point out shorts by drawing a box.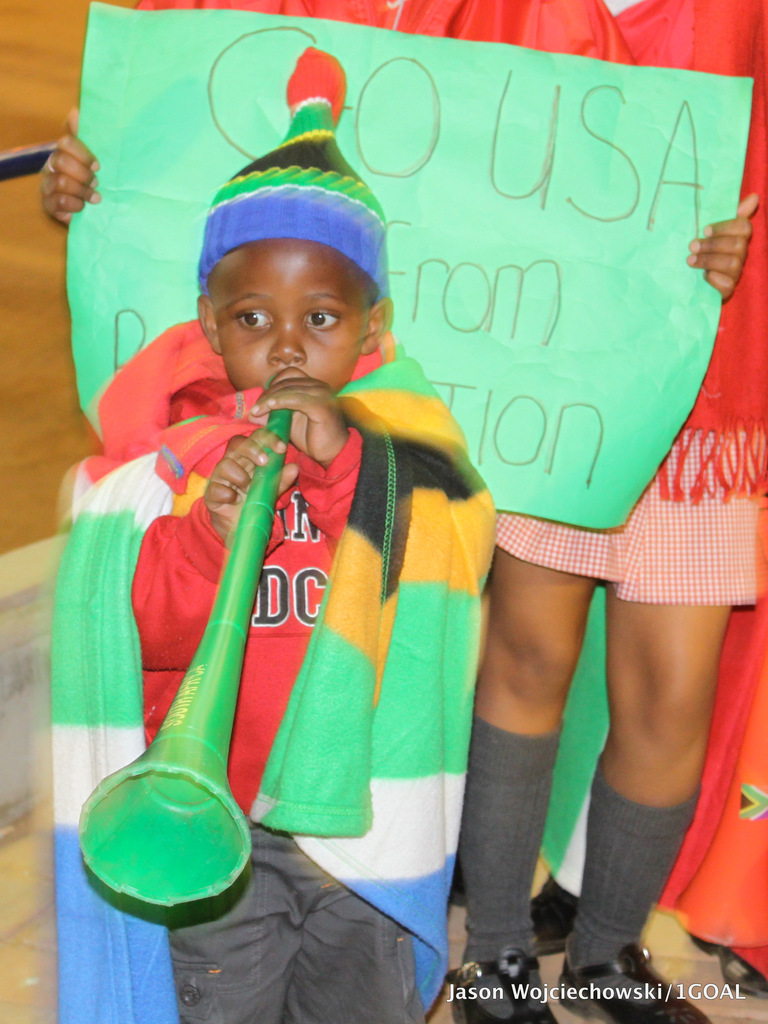
{"left": 477, "top": 481, "right": 733, "bottom": 590}.
